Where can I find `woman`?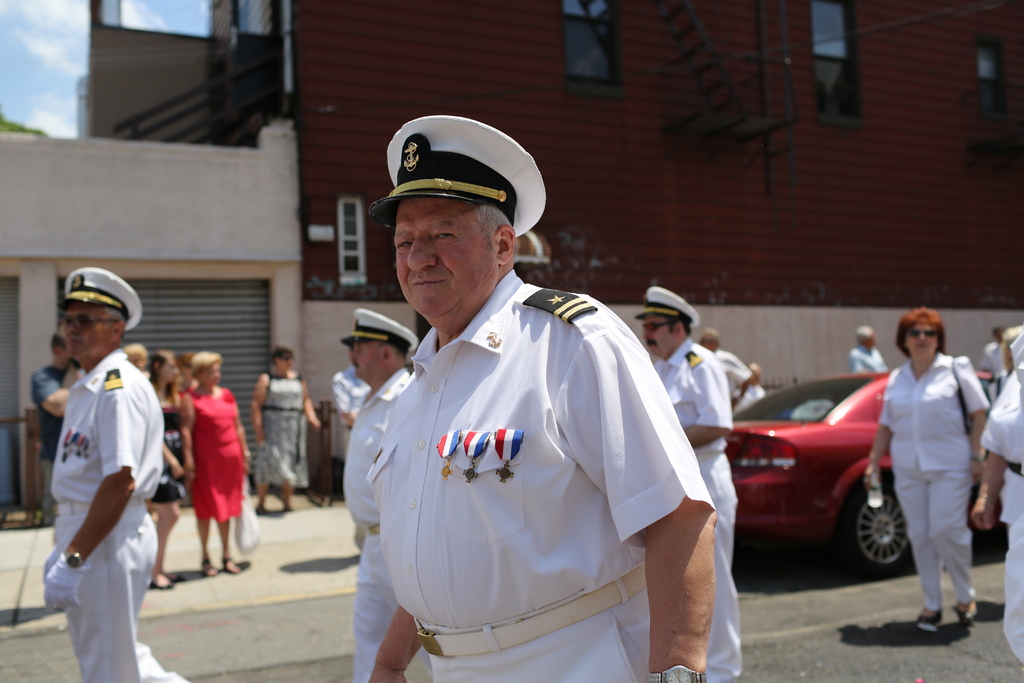
You can find it at bbox=[252, 348, 319, 511].
